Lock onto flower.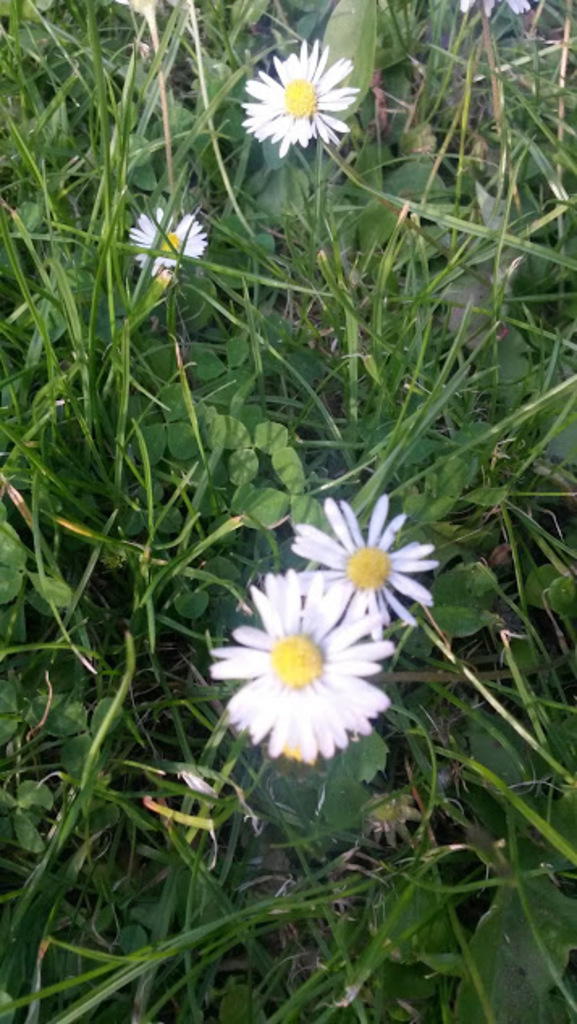
Locked: bbox=[239, 31, 357, 145].
